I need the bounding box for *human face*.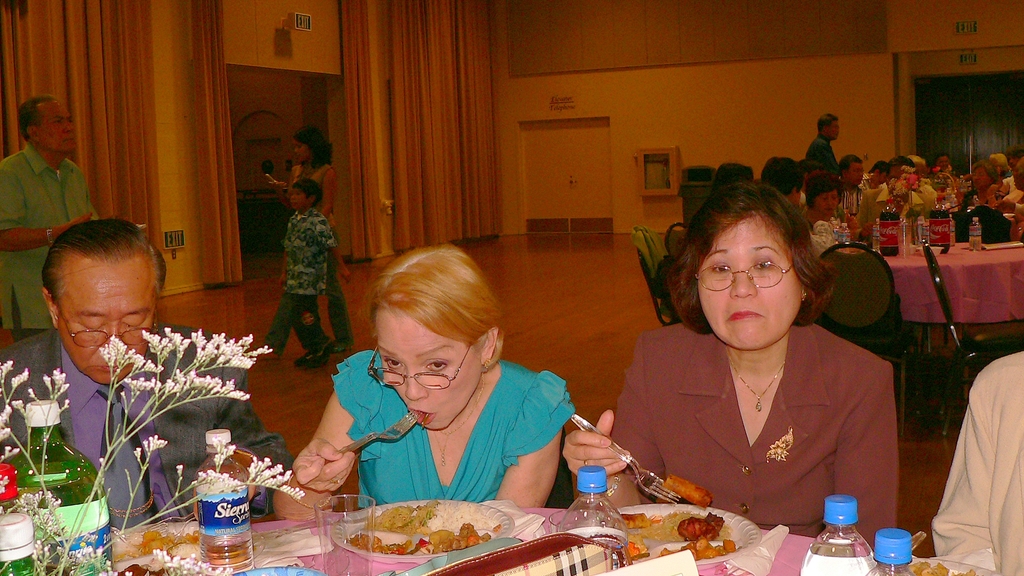
Here it is: (911,163,924,174).
